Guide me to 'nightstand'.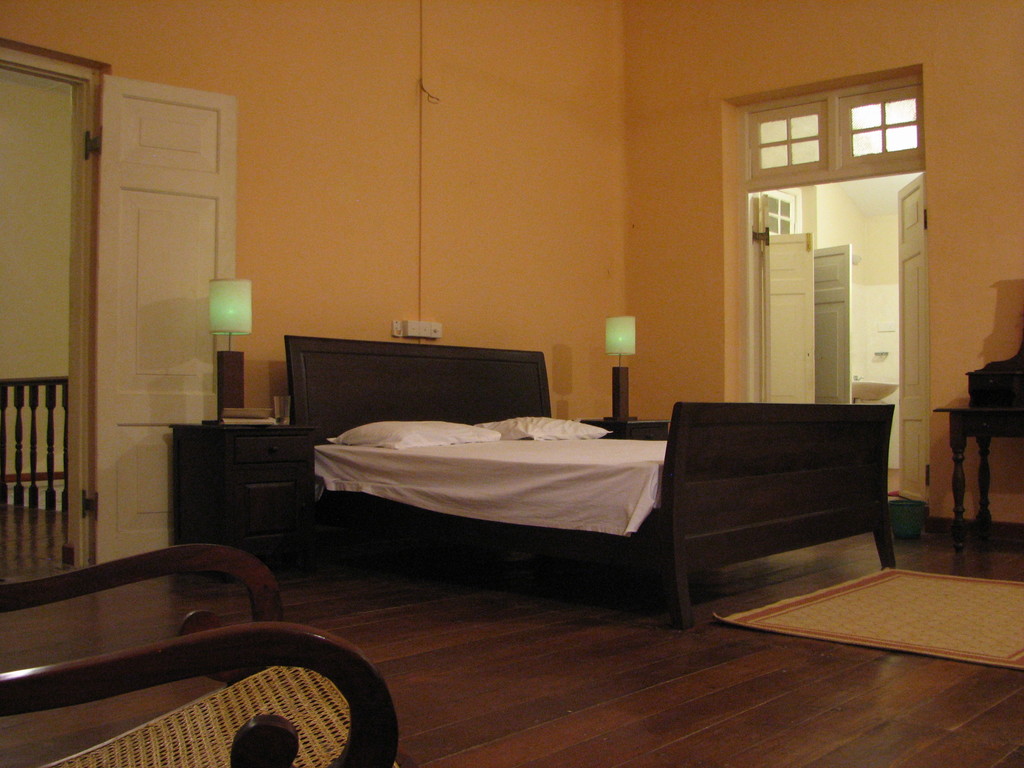
Guidance: box(579, 404, 670, 437).
